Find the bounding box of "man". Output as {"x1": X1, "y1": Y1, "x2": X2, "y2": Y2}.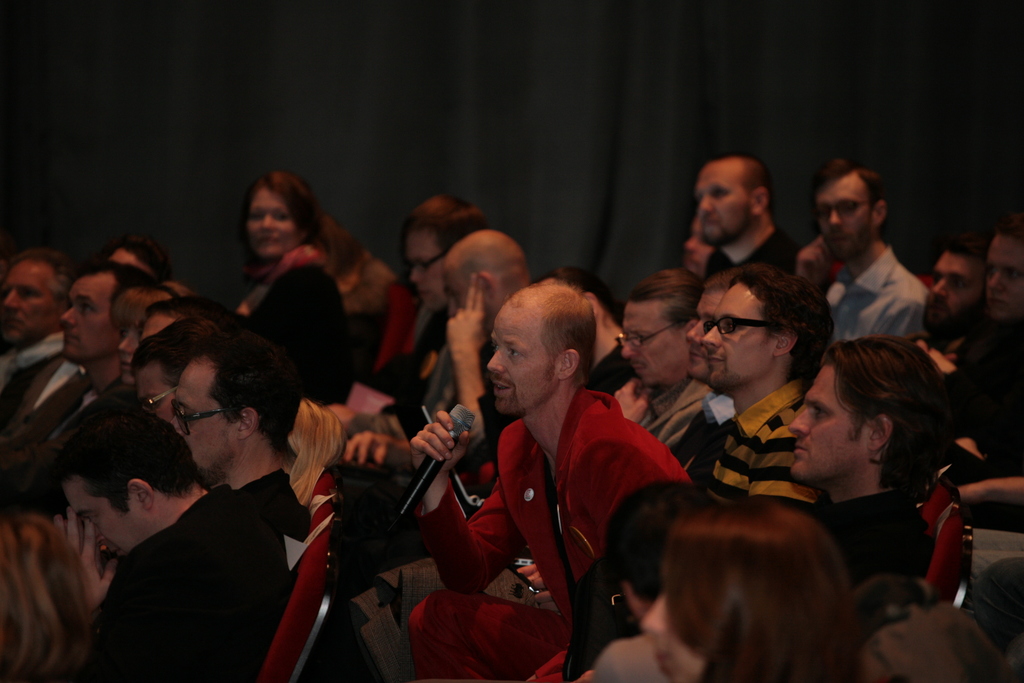
{"x1": 665, "y1": 277, "x2": 740, "y2": 470}.
